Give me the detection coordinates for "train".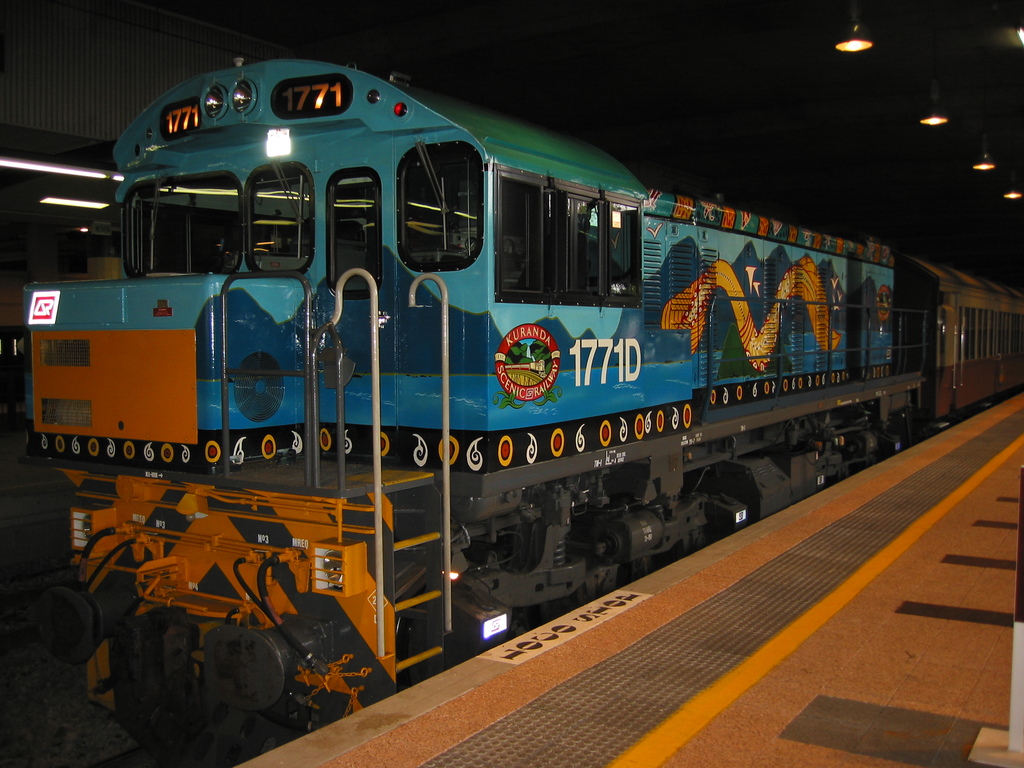
2/54/1023/764.
